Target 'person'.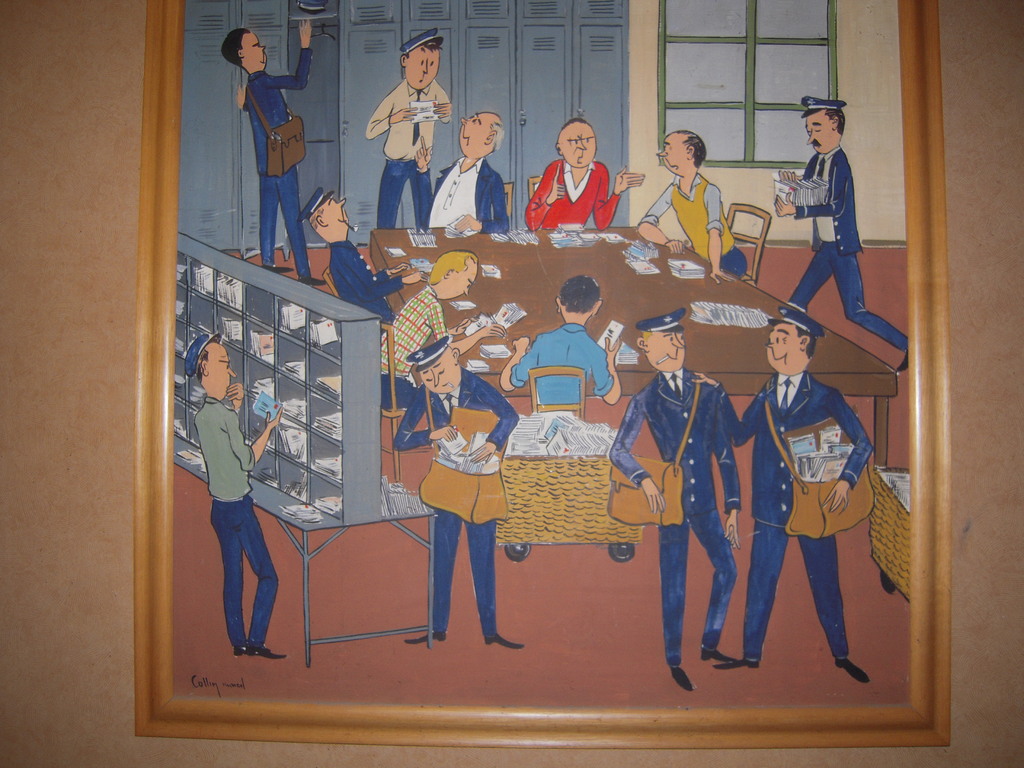
Target region: bbox=[689, 320, 874, 668].
